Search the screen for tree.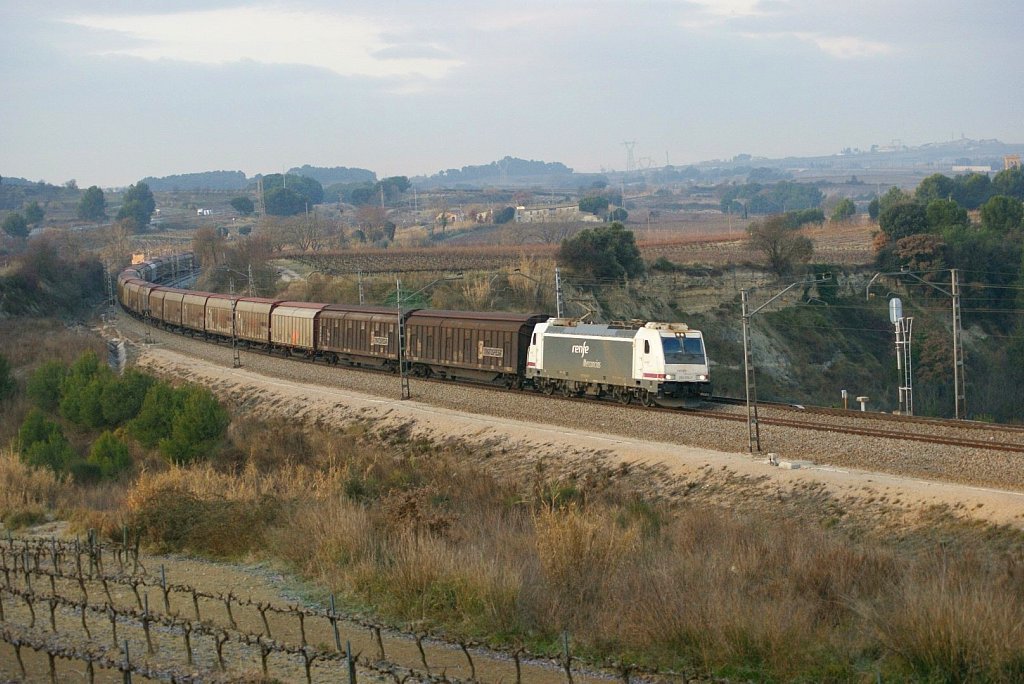
Found at bbox=[117, 196, 153, 233].
